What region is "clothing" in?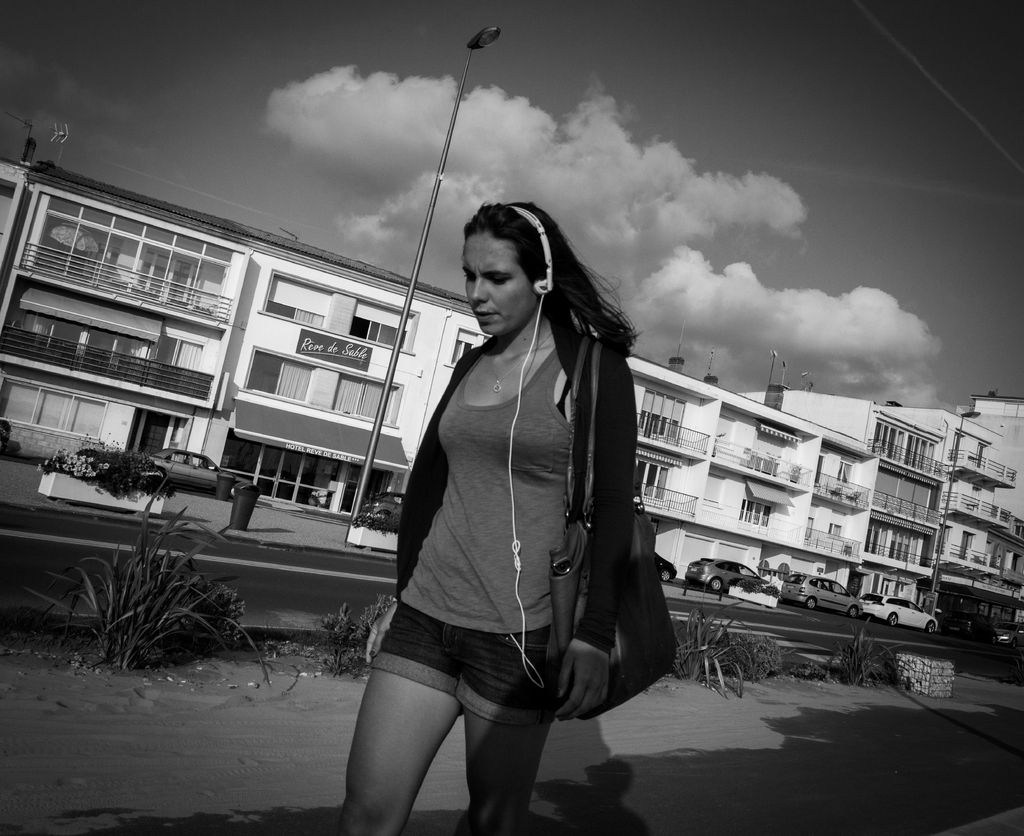
bbox=[324, 343, 643, 761].
